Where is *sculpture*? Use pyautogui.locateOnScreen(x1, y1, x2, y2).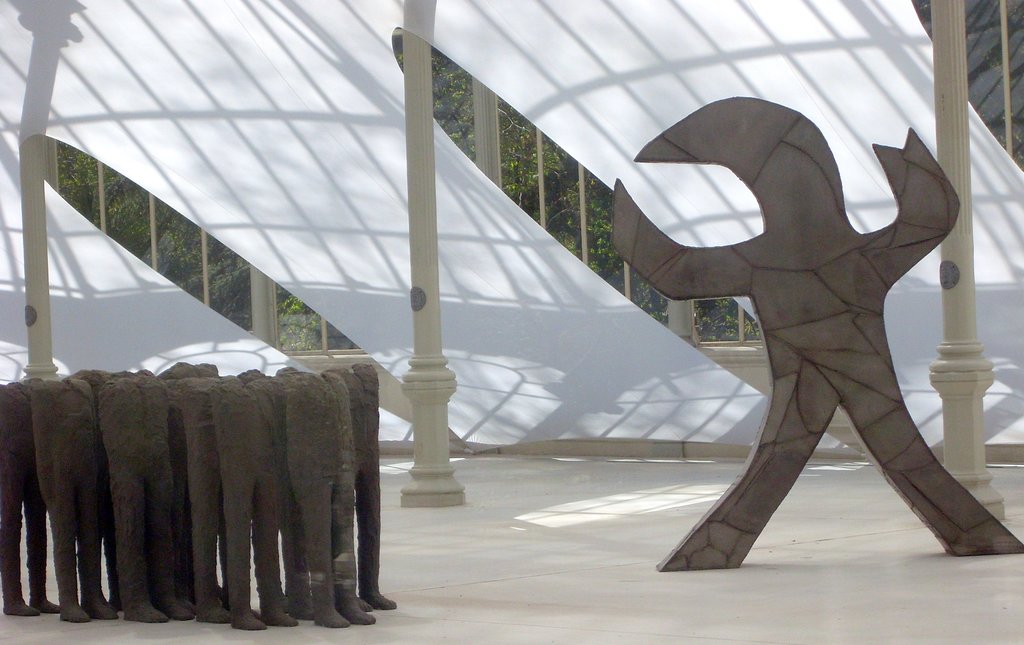
pyautogui.locateOnScreen(4, 362, 402, 641).
